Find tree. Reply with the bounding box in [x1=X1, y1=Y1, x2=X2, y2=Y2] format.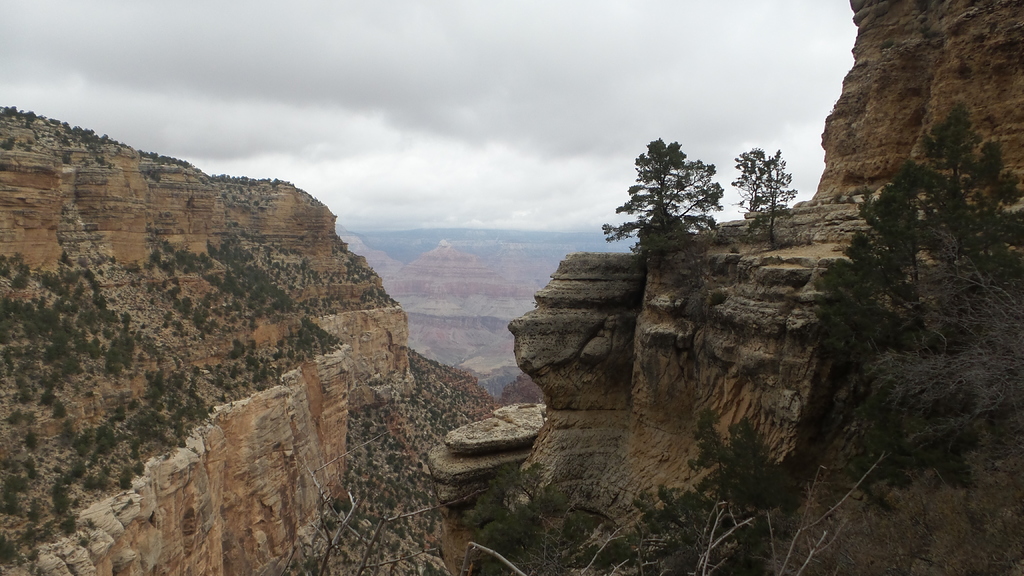
[x1=731, y1=148, x2=796, y2=253].
